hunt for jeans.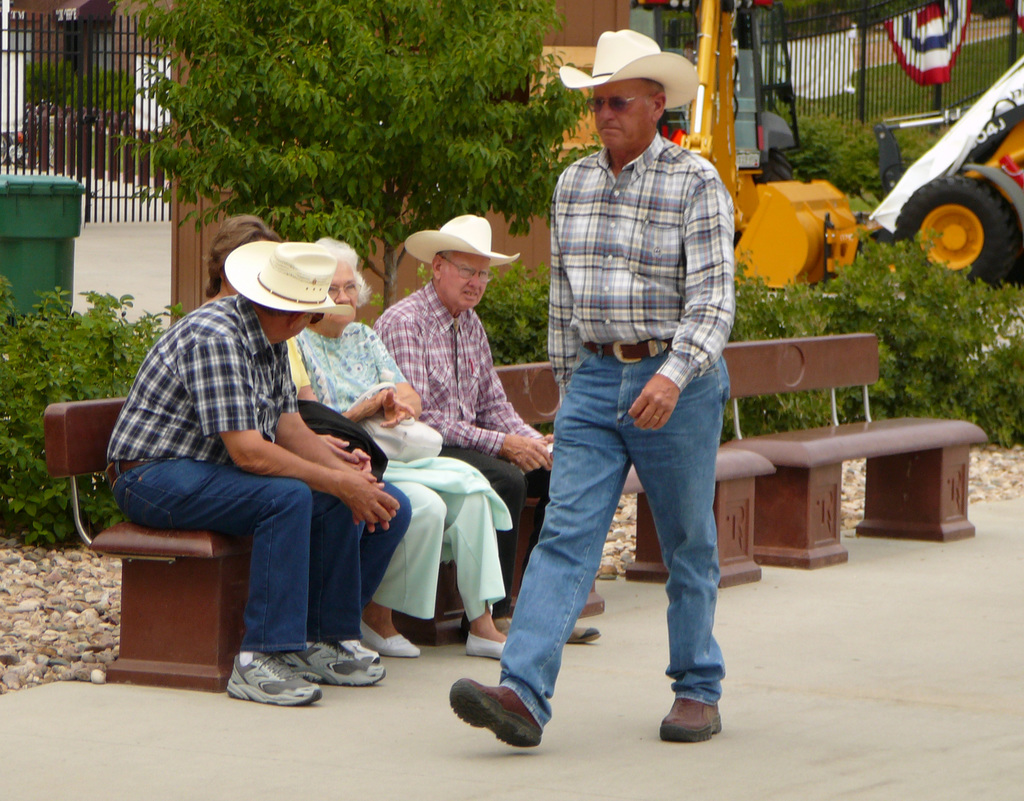
Hunted down at pyautogui.locateOnScreen(109, 454, 363, 654).
